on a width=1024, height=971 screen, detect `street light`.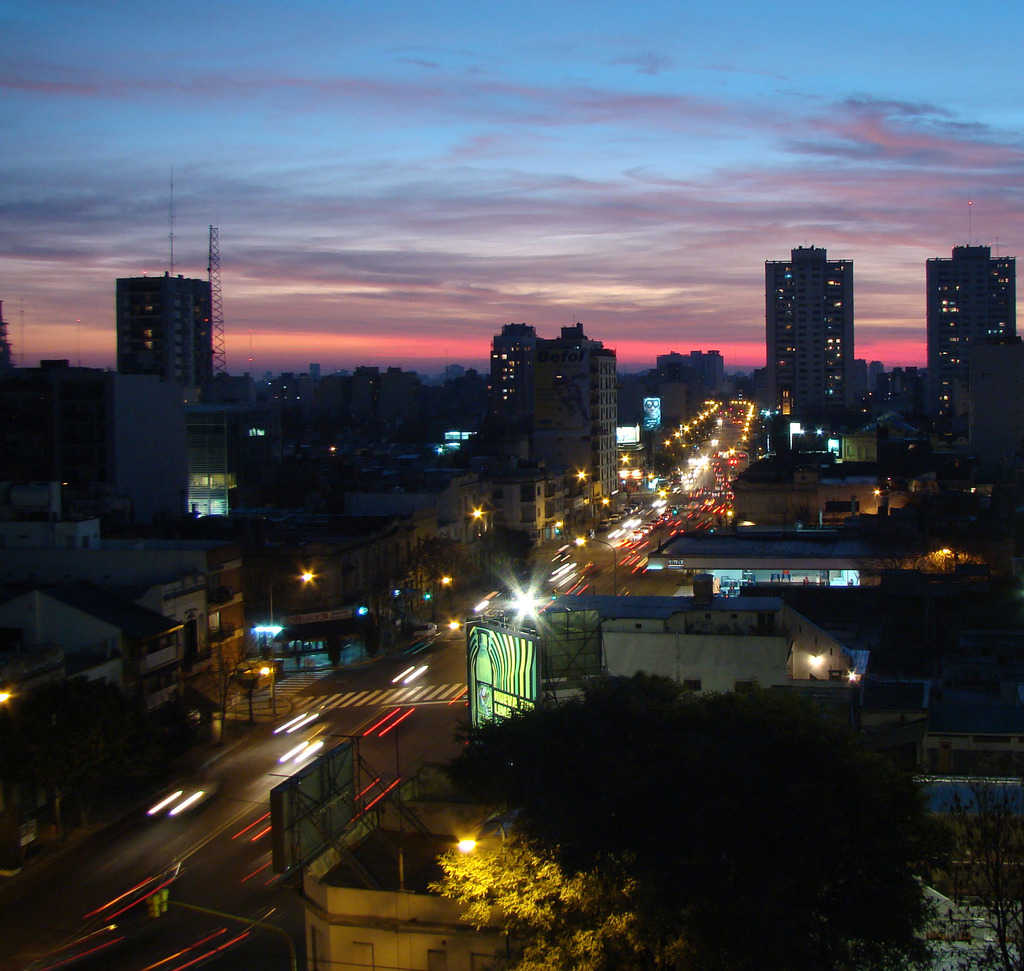
BBox(728, 447, 748, 469).
